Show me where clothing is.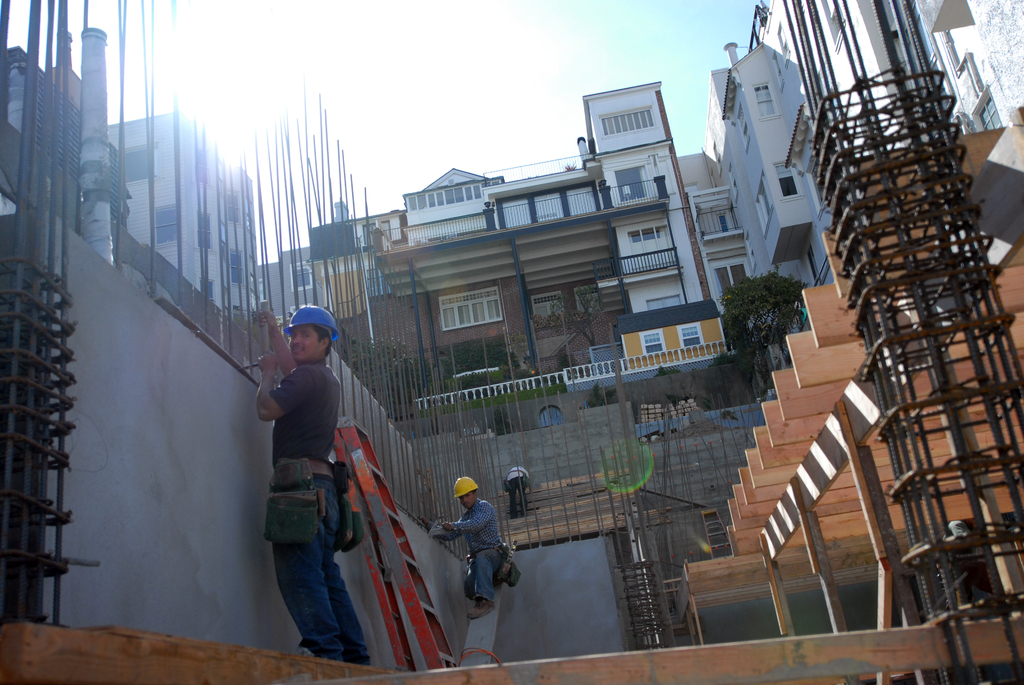
clothing is at 506 467 529 510.
